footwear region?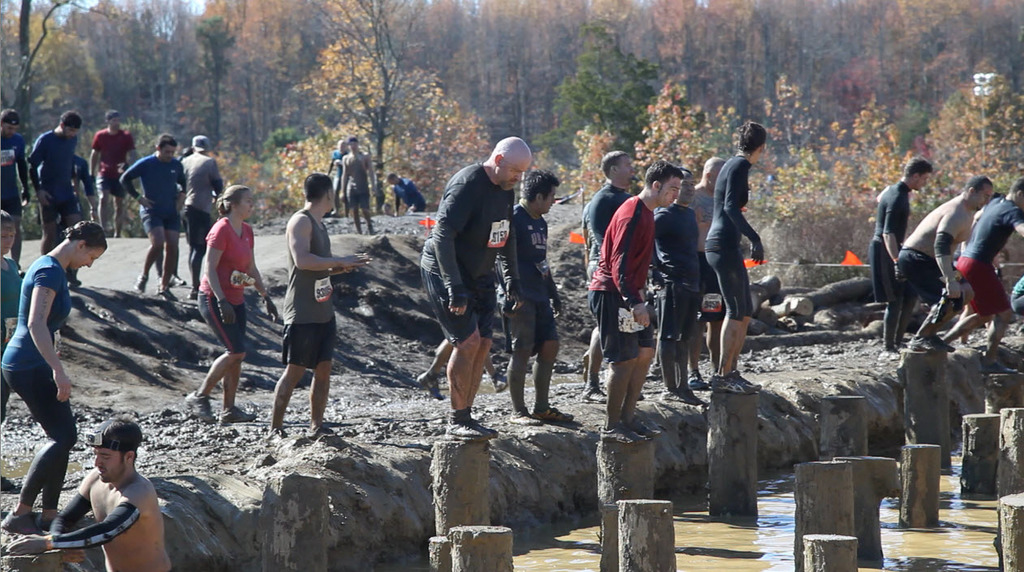
Rect(132, 274, 149, 293)
